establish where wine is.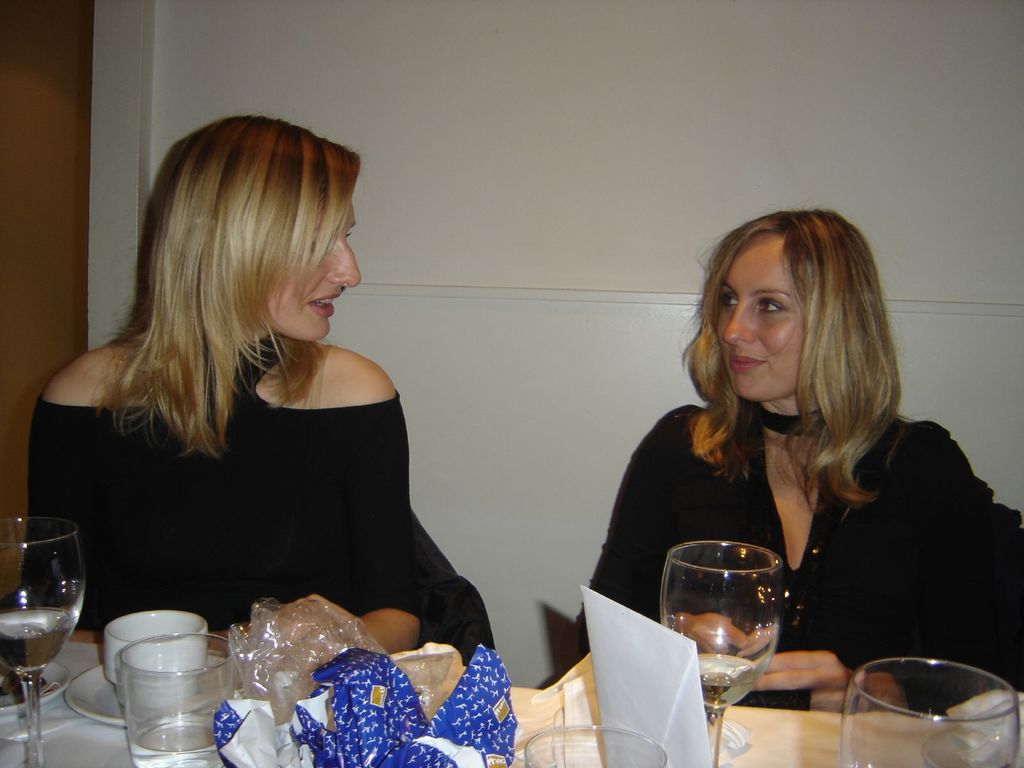
Established at select_region(0, 607, 75, 675).
